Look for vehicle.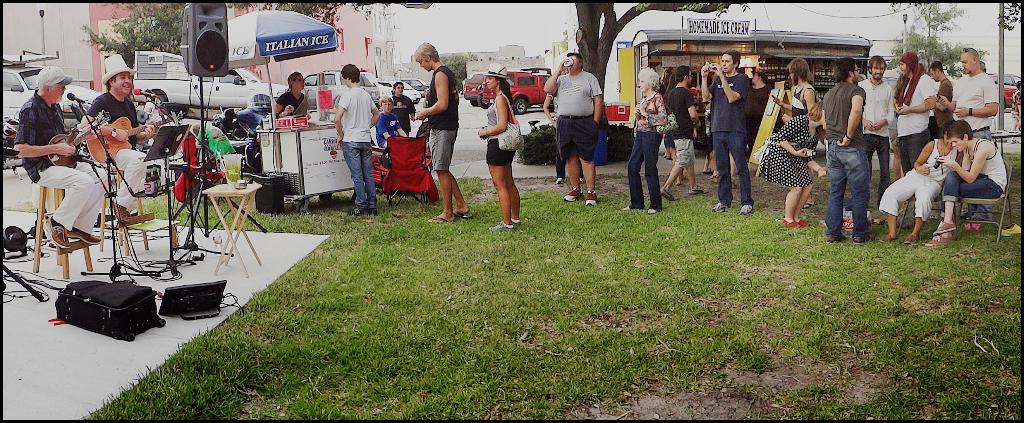
Found: (371,75,426,107).
